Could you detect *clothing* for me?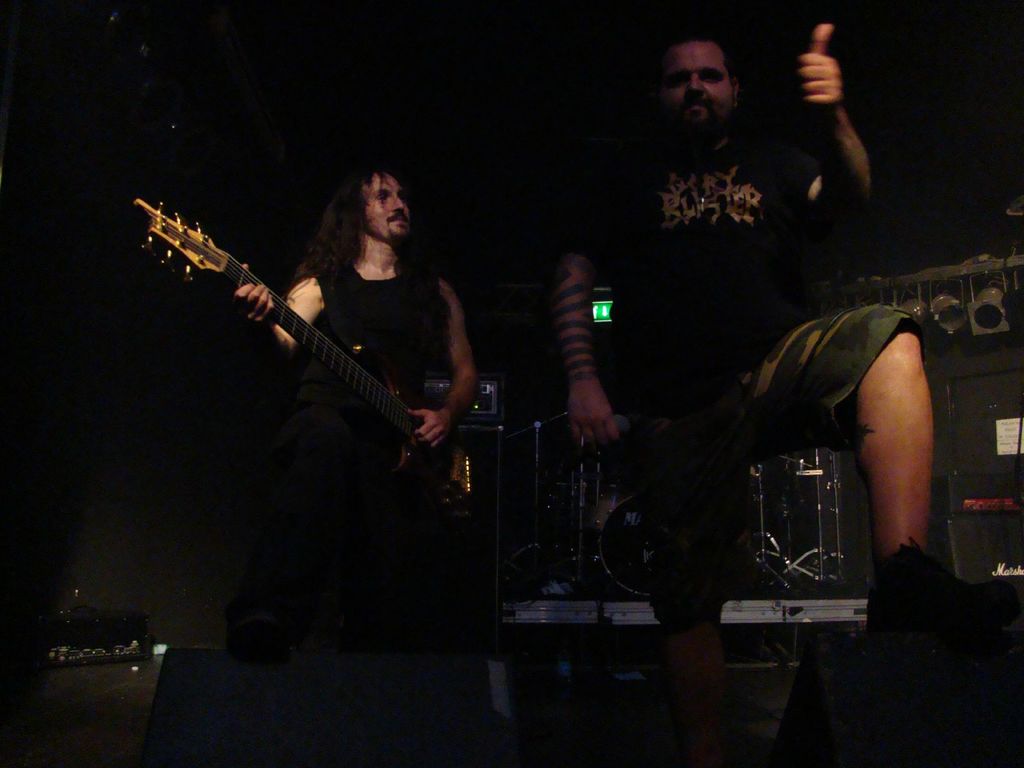
Detection result: {"x1": 556, "y1": 129, "x2": 927, "y2": 627}.
